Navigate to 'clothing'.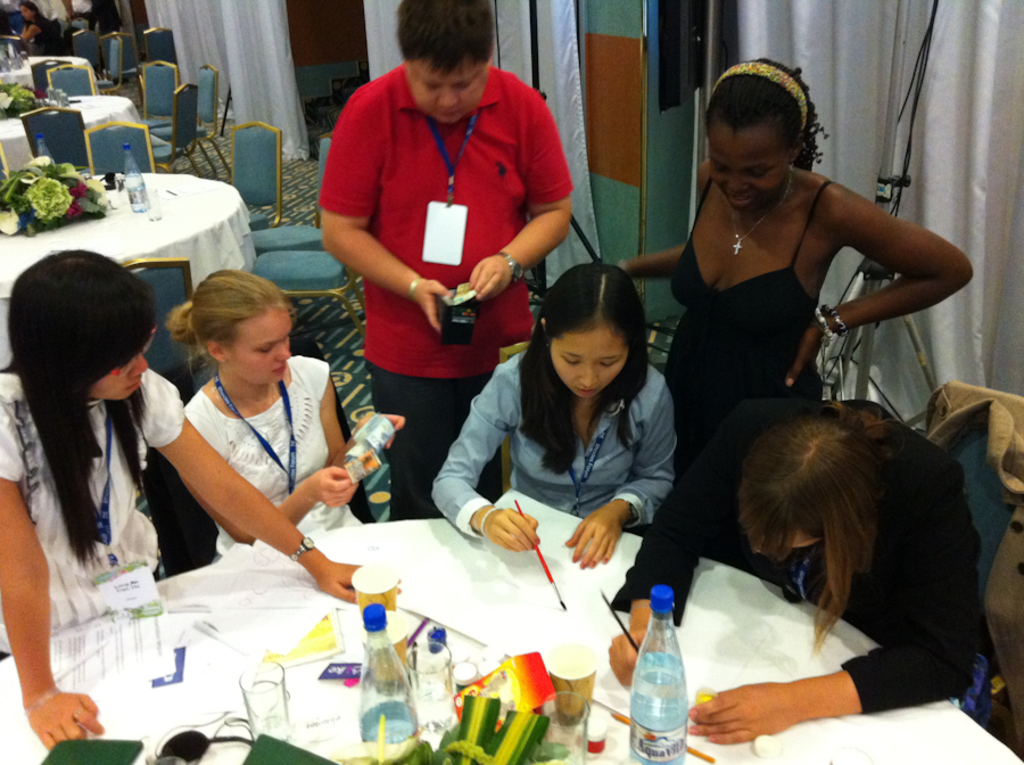
Navigation target: bbox=(429, 343, 682, 538).
